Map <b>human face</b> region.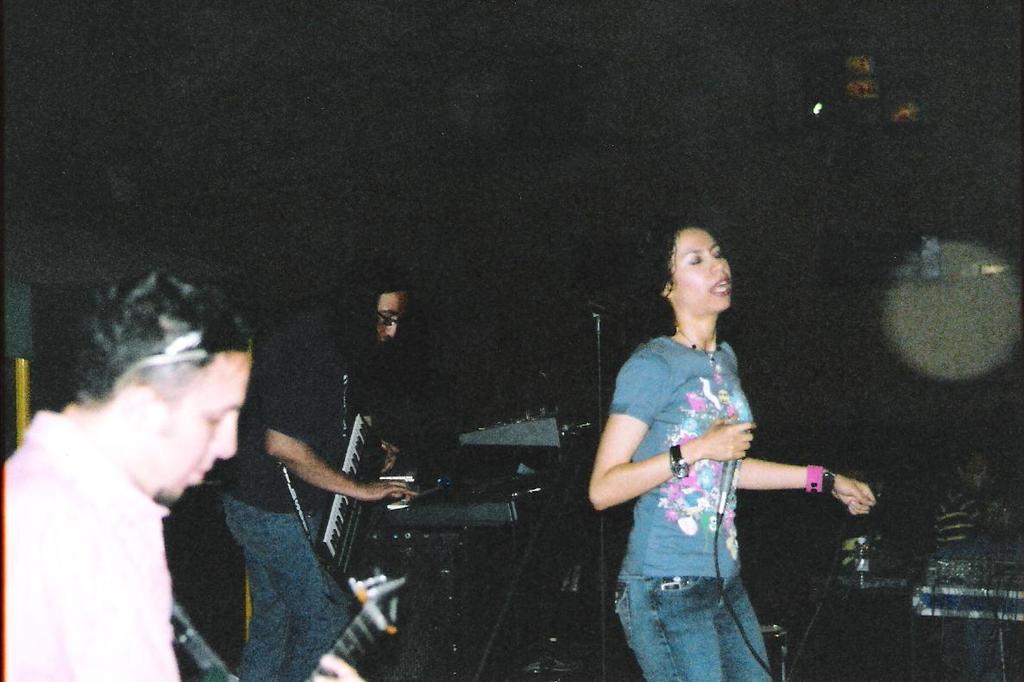
Mapped to <region>667, 228, 732, 318</region>.
